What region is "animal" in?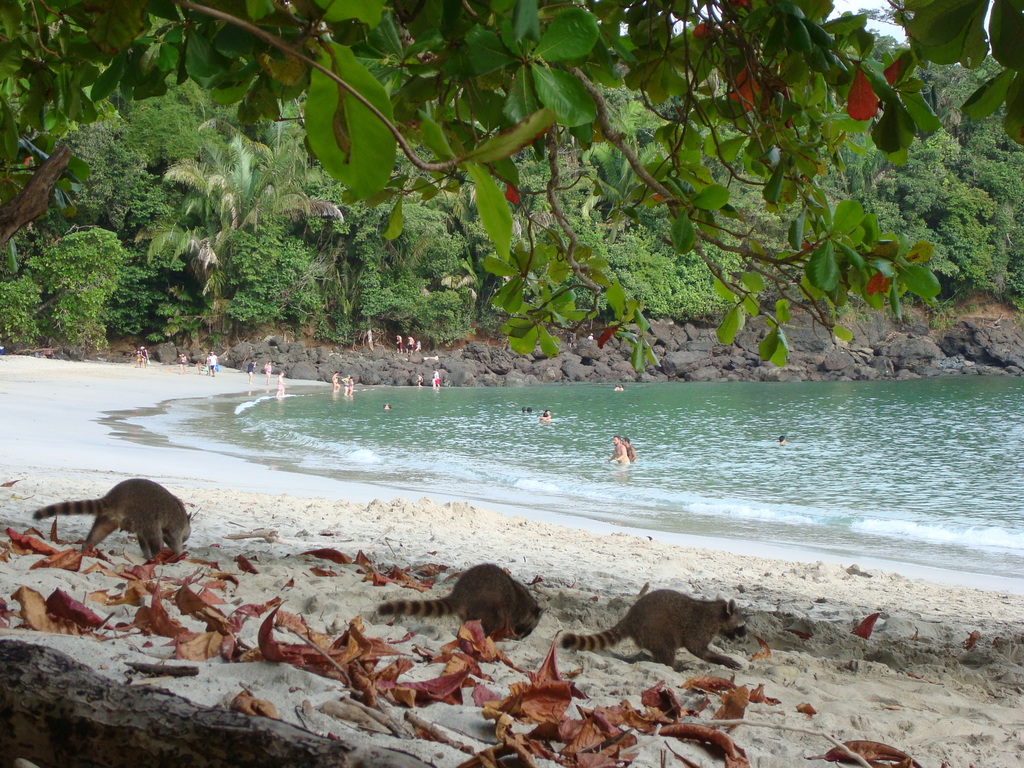
(30,473,196,569).
